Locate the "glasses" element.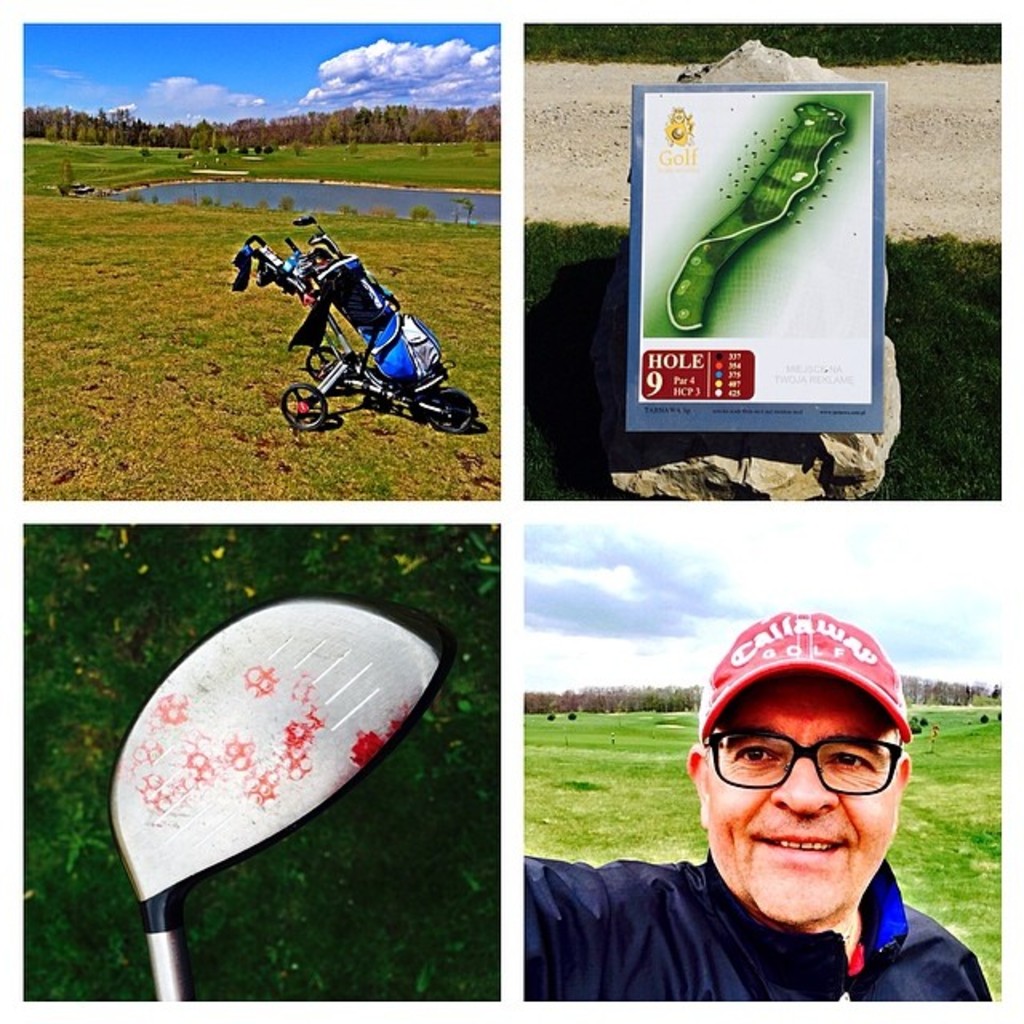
Element bbox: [left=702, top=720, right=899, bottom=805].
